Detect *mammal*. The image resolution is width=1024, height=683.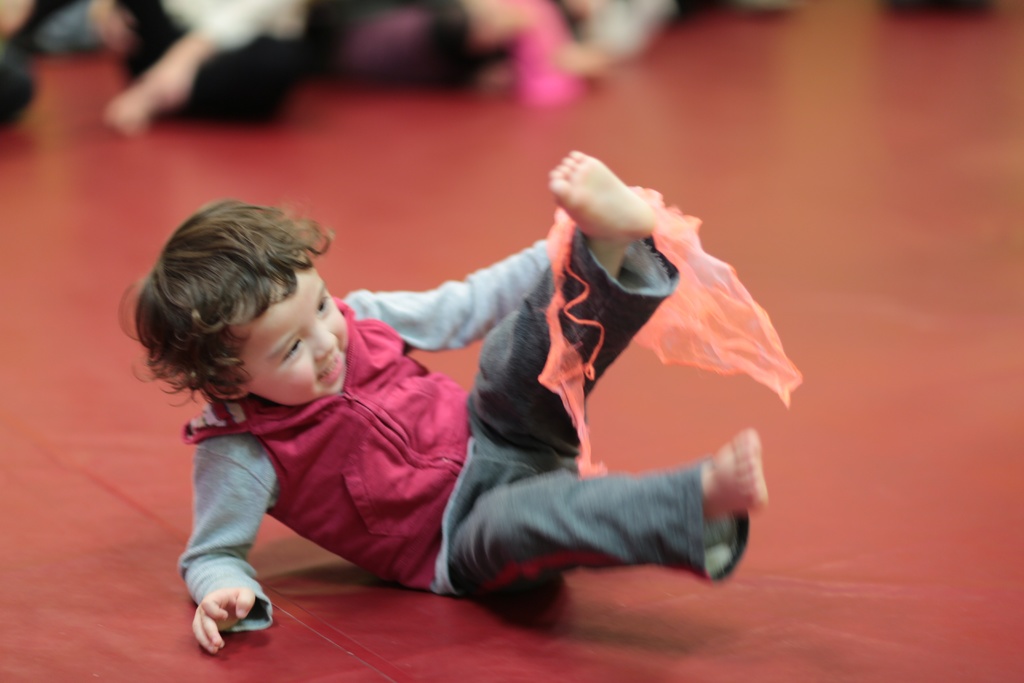
(left=0, top=0, right=47, bottom=120).
